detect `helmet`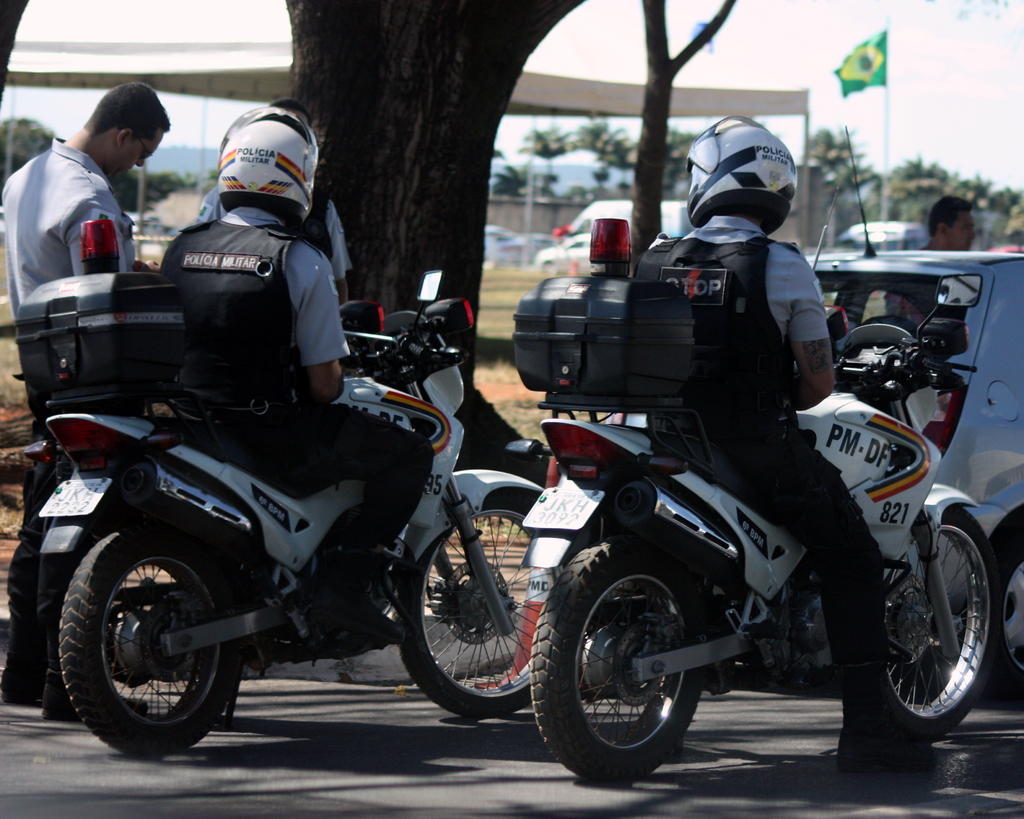
x1=681 y1=128 x2=802 y2=237
